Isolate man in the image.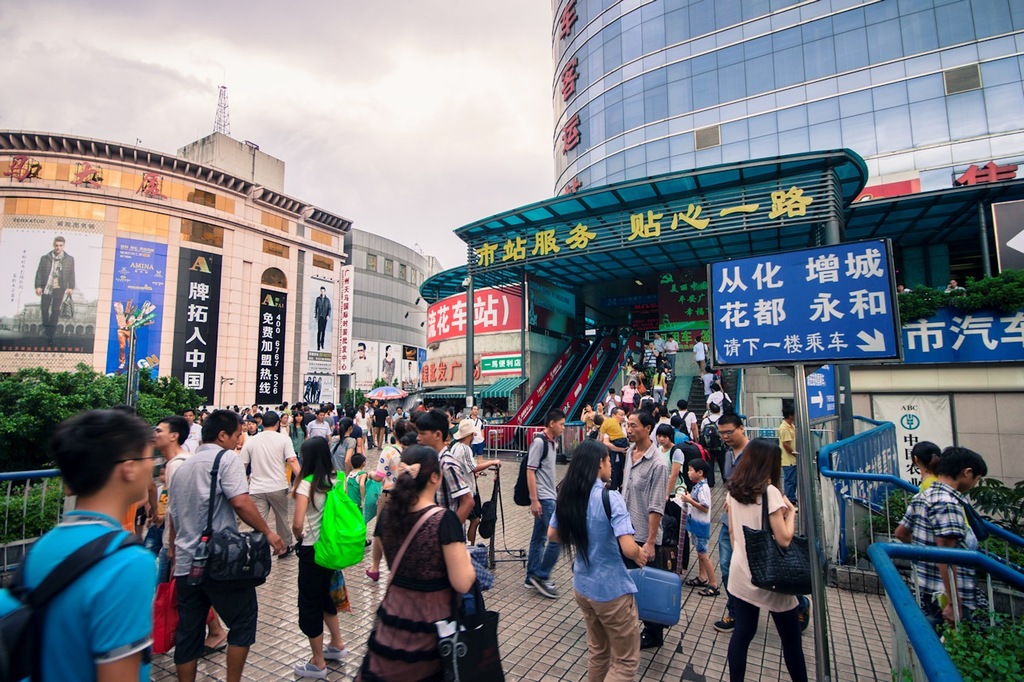
Isolated region: <box>706,382,731,412</box>.
